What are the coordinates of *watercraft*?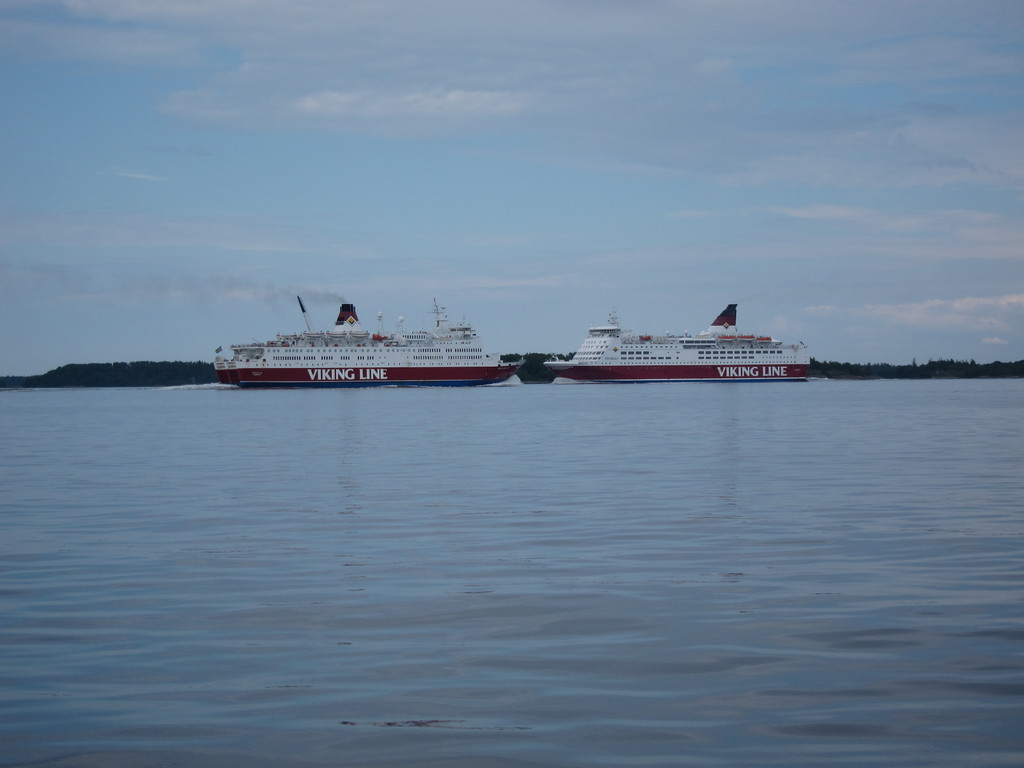
(x1=549, y1=310, x2=813, y2=381).
